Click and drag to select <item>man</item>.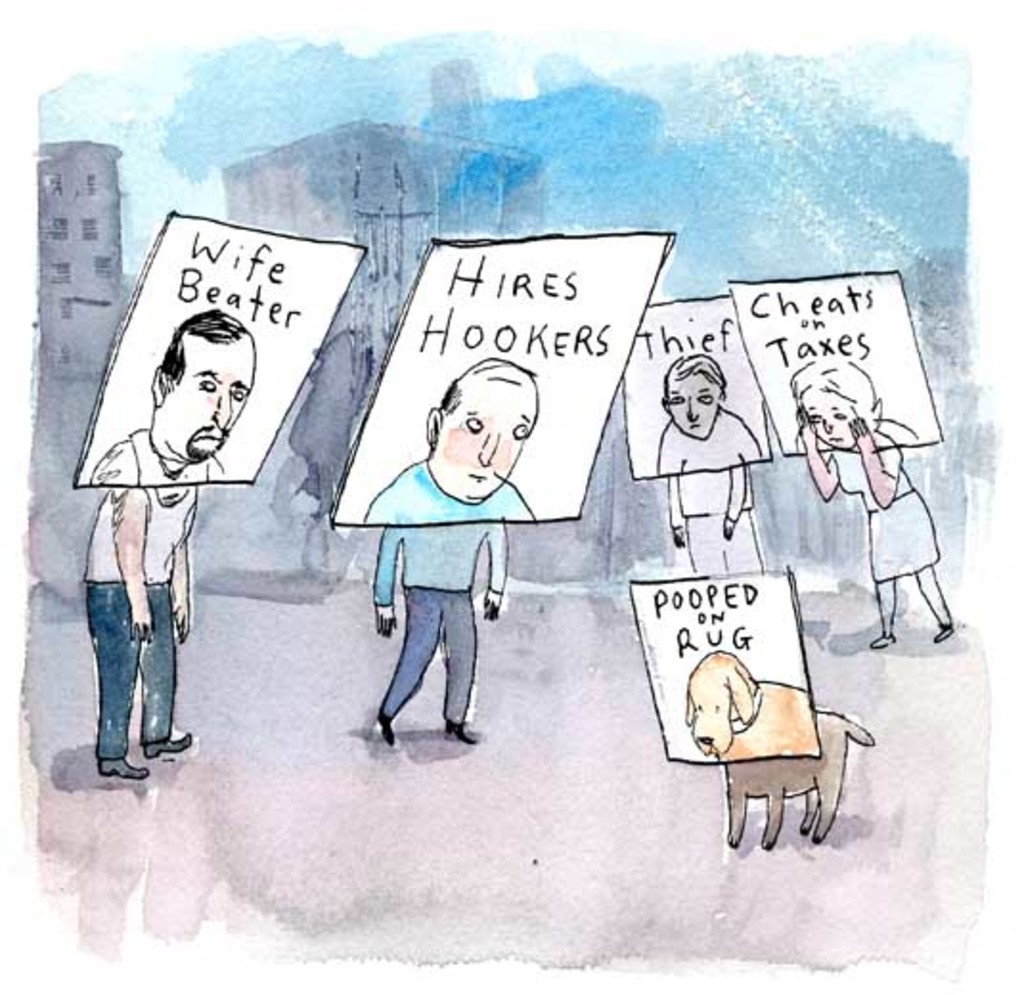
Selection: 63,281,256,786.
